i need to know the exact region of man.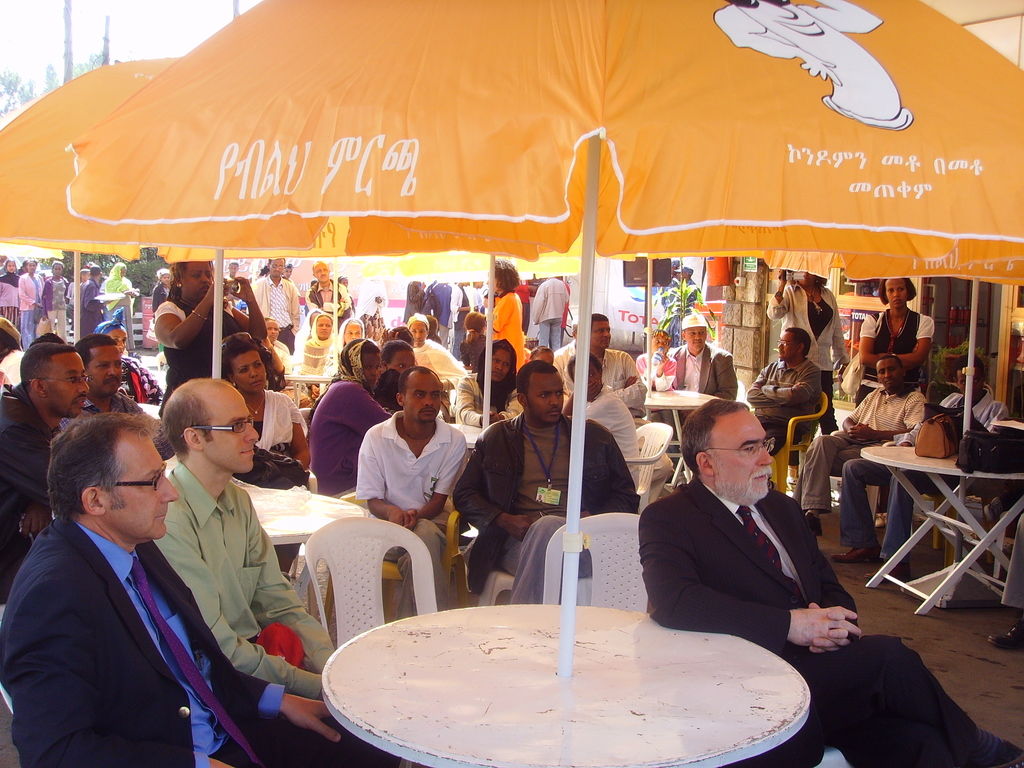
Region: box(344, 340, 555, 573).
